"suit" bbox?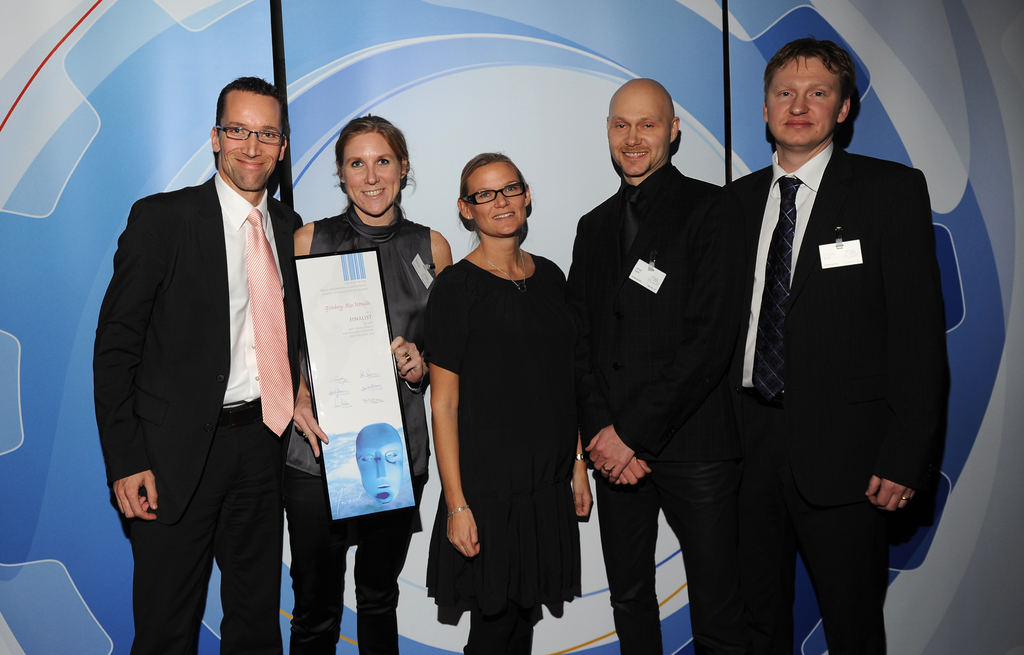
rect(94, 169, 303, 654)
